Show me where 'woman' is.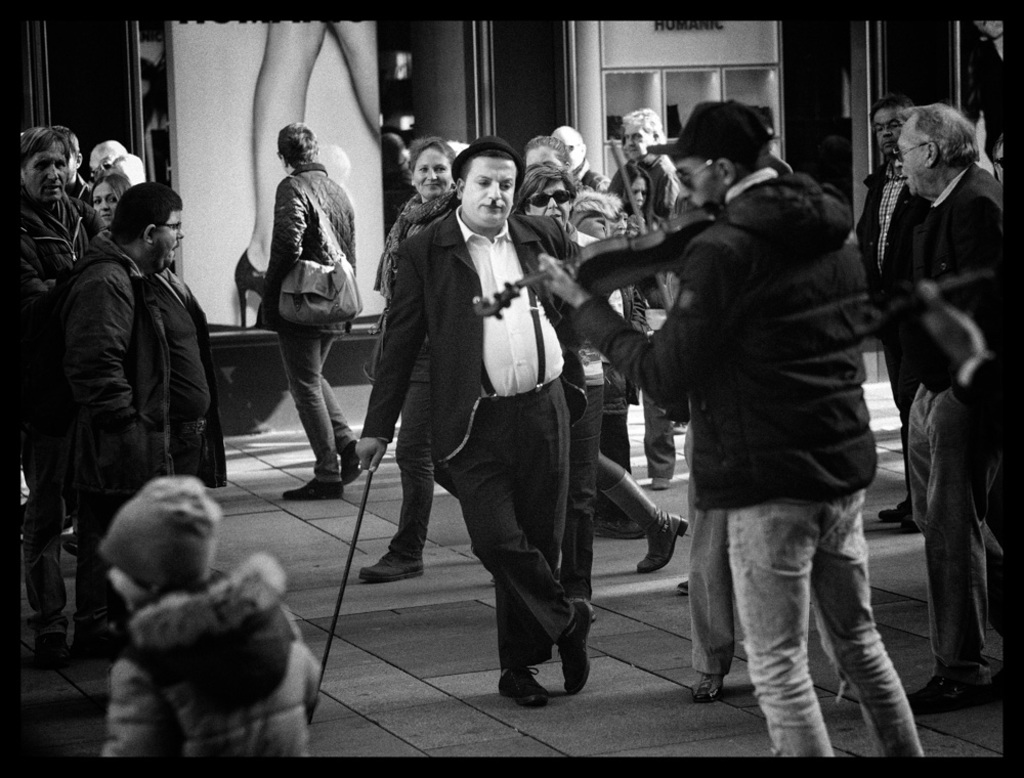
'woman' is at (523,135,691,574).
